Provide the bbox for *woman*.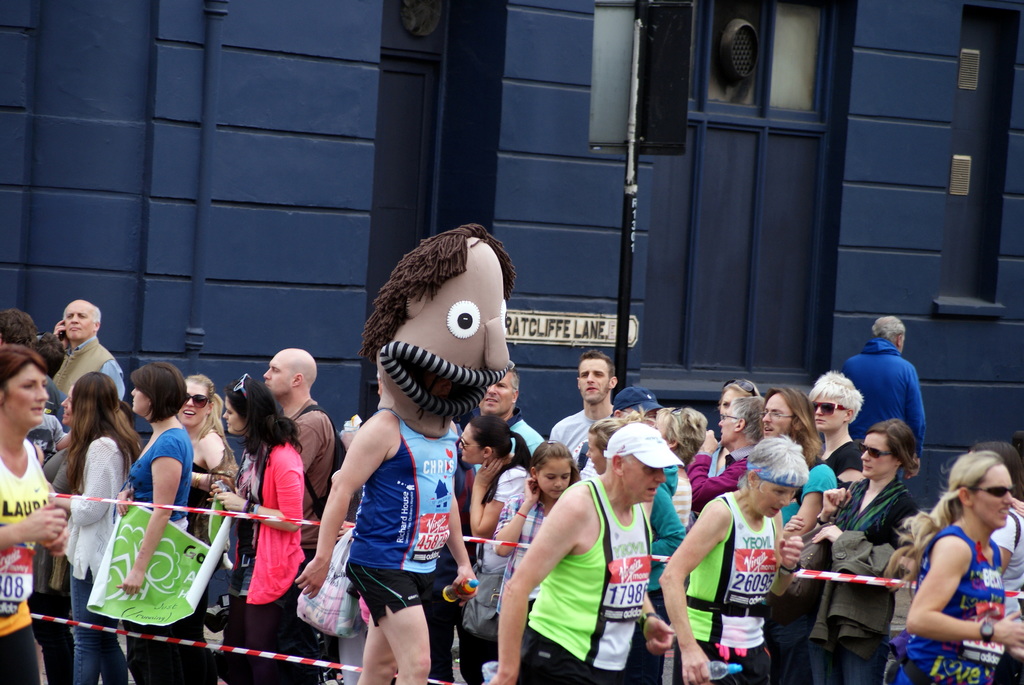
[x1=166, y1=378, x2=243, y2=523].
